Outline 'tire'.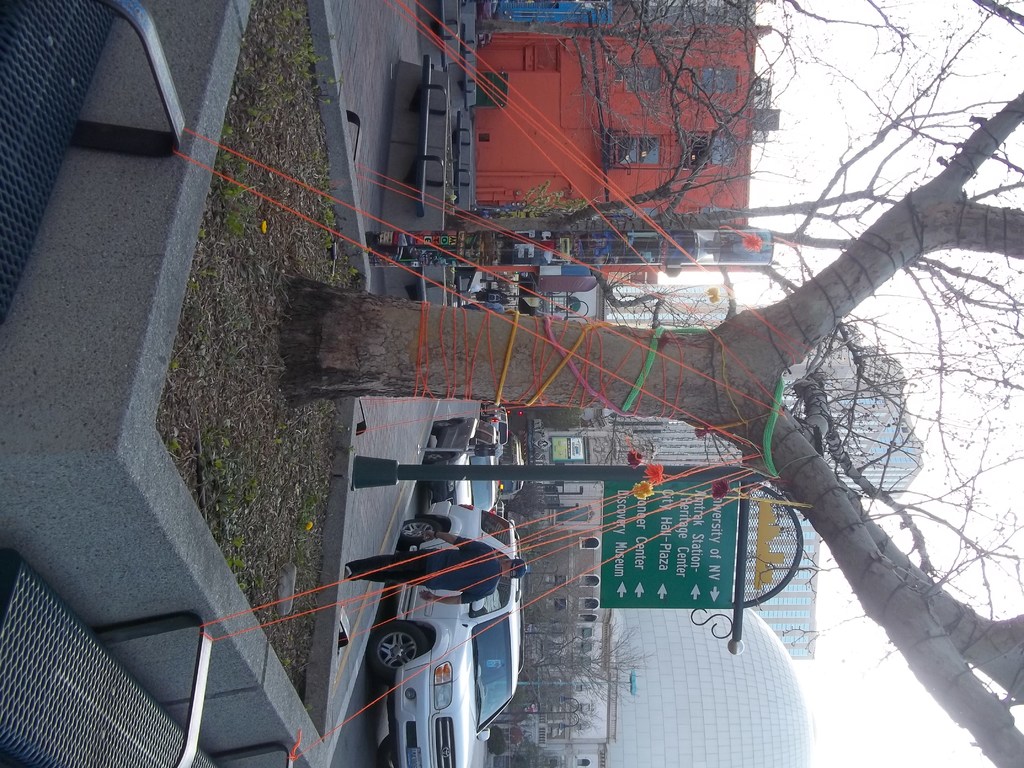
Outline: detection(431, 417, 460, 435).
